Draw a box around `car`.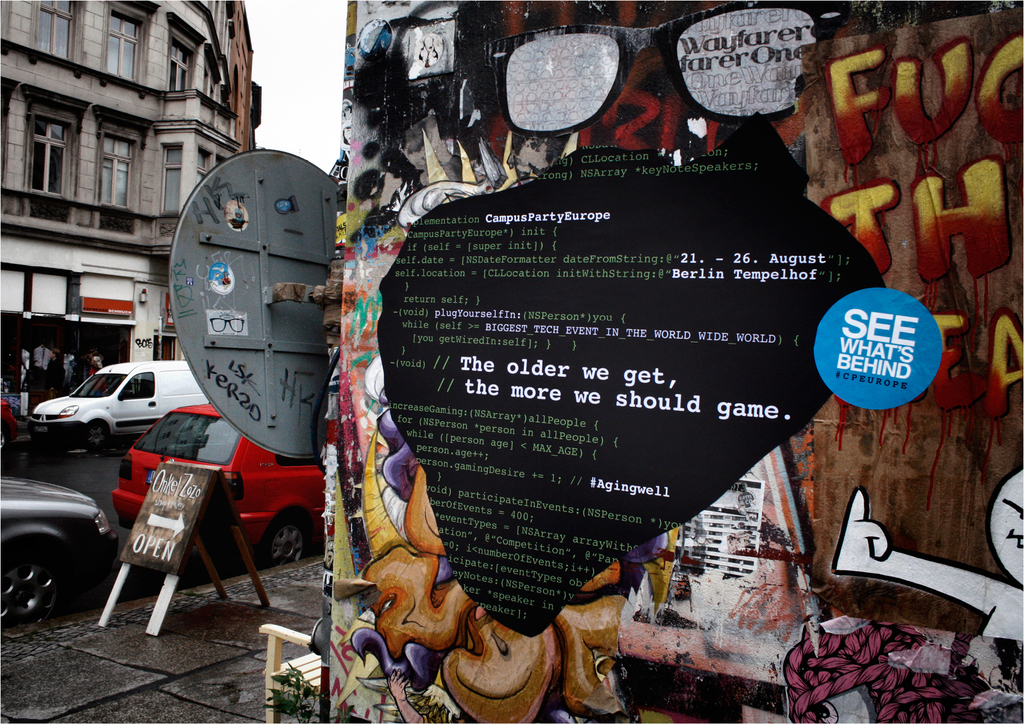
[107,403,333,567].
